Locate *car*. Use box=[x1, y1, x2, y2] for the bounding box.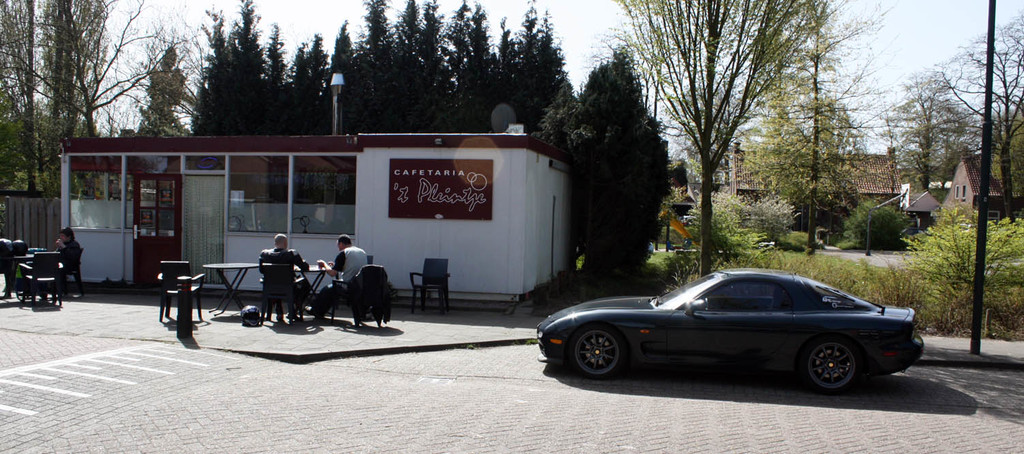
box=[681, 215, 697, 227].
